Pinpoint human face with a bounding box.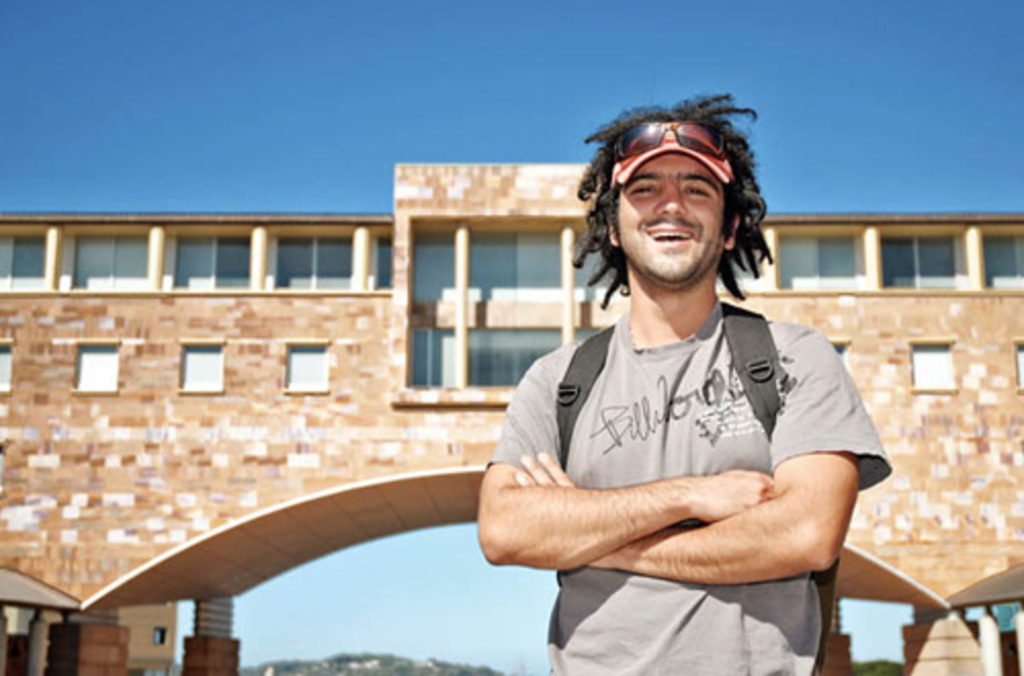
[616, 156, 721, 283].
